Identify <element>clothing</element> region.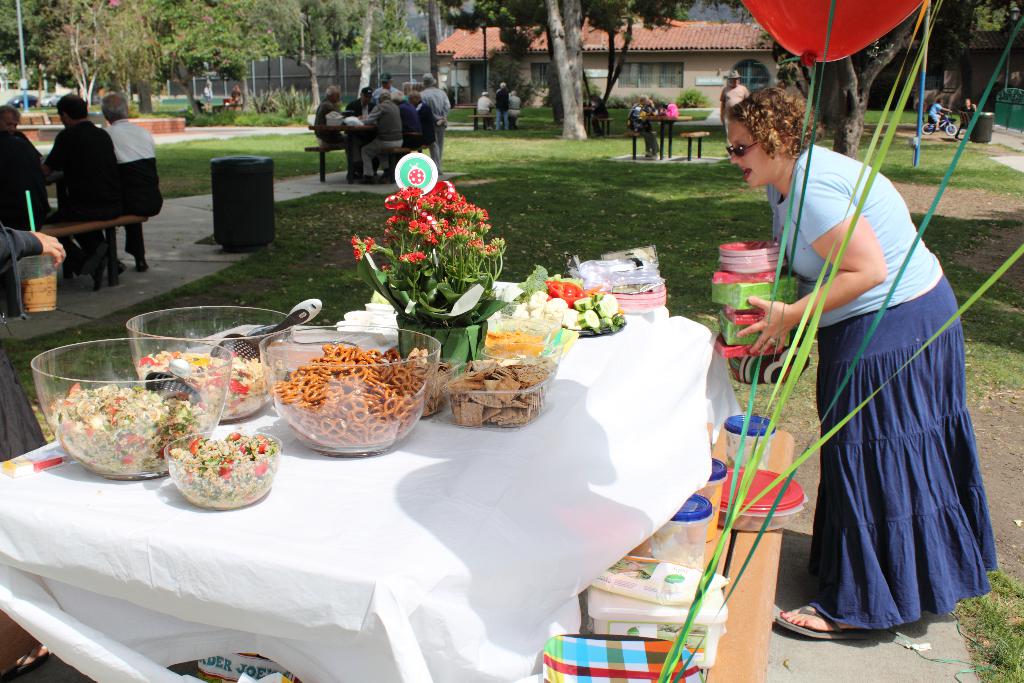
Region: (492,83,509,128).
